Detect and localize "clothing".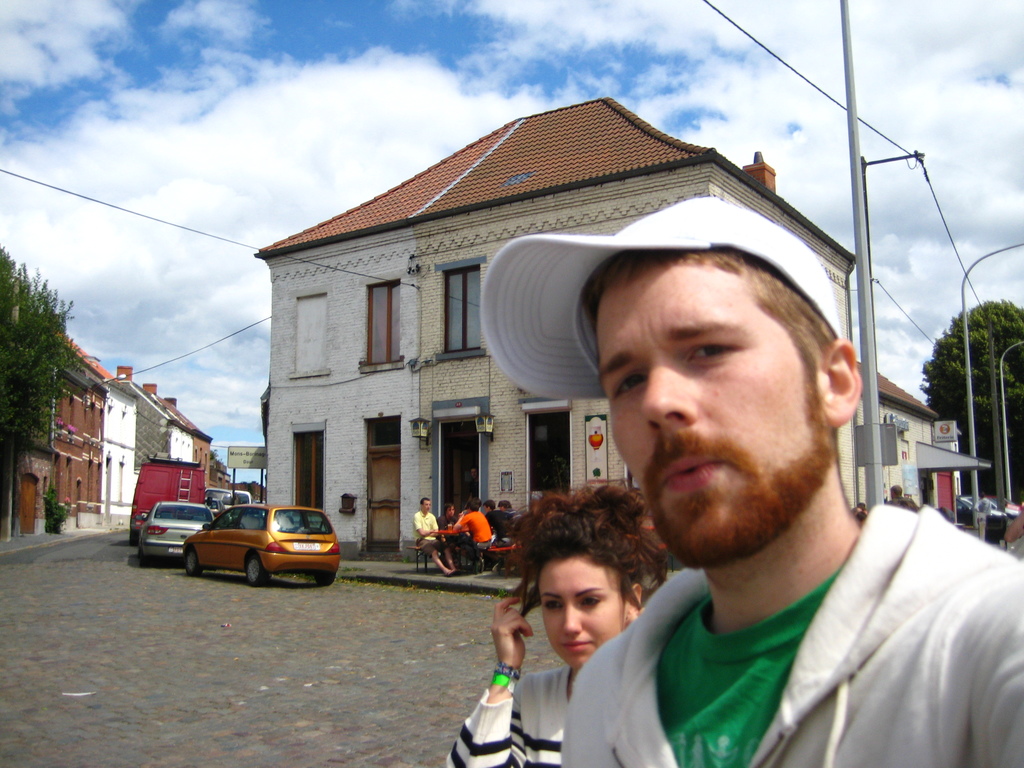
Localized at Rect(440, 664, 566, 767).
